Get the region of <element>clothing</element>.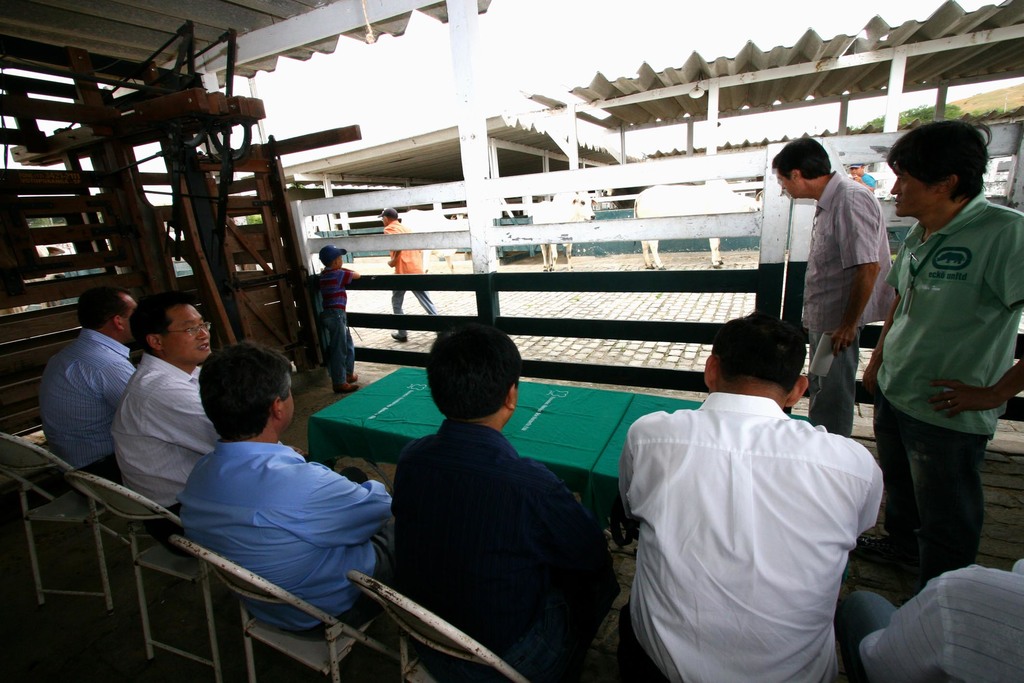
BBox(172, 436, 398, 641).
